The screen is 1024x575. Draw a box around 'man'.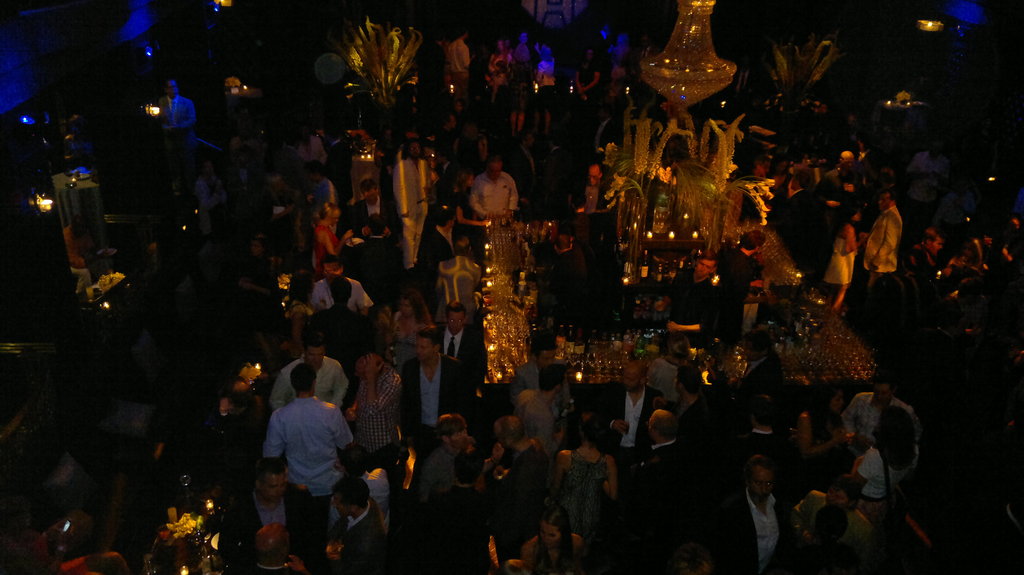
detection(314, 253, 374, 315).
